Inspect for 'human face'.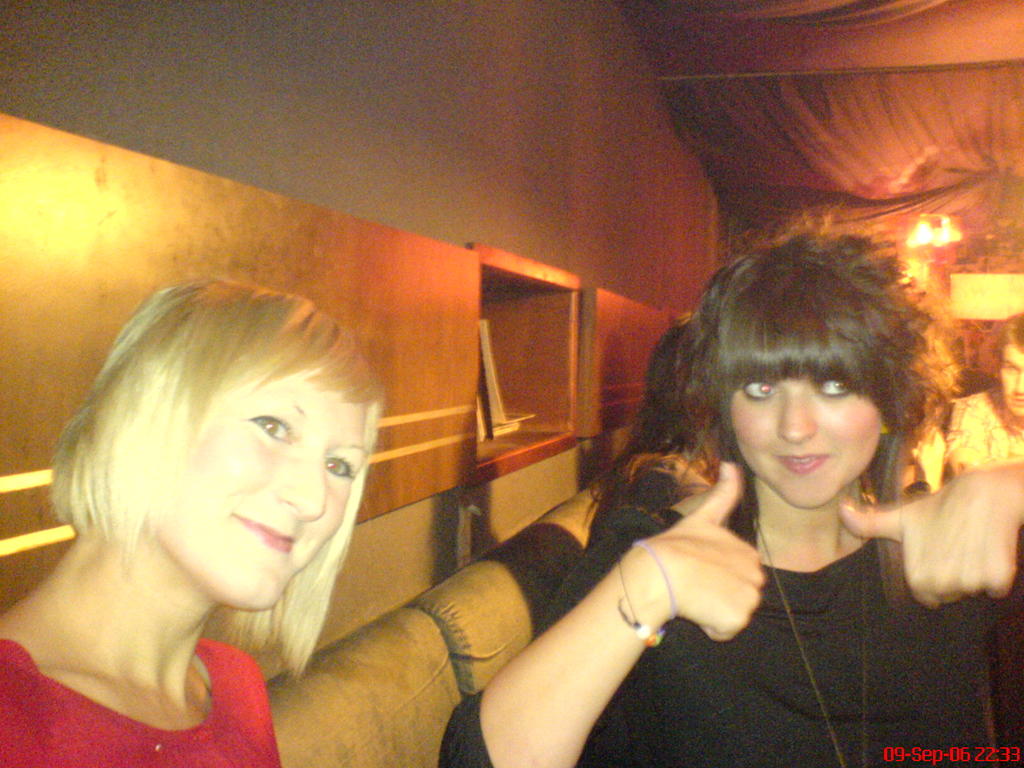
Inspection: bbox=[729, 367, 881, 506].
